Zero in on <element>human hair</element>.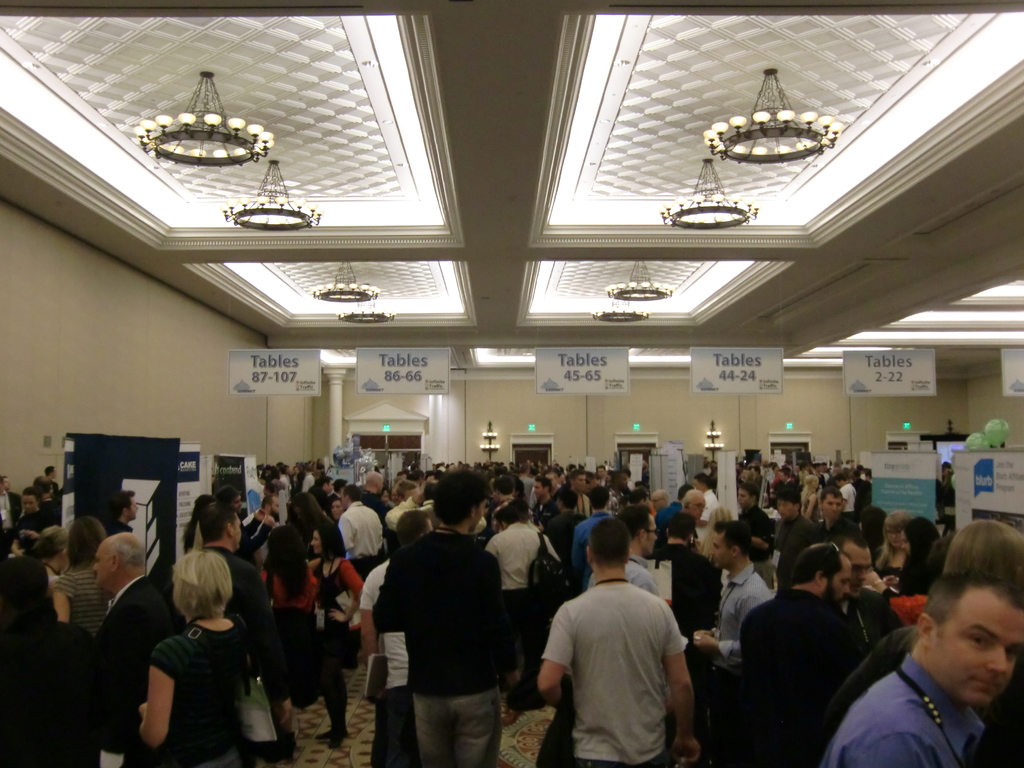
Zeroed in: <bbox>553, 491, 579, 511</bbox>.
